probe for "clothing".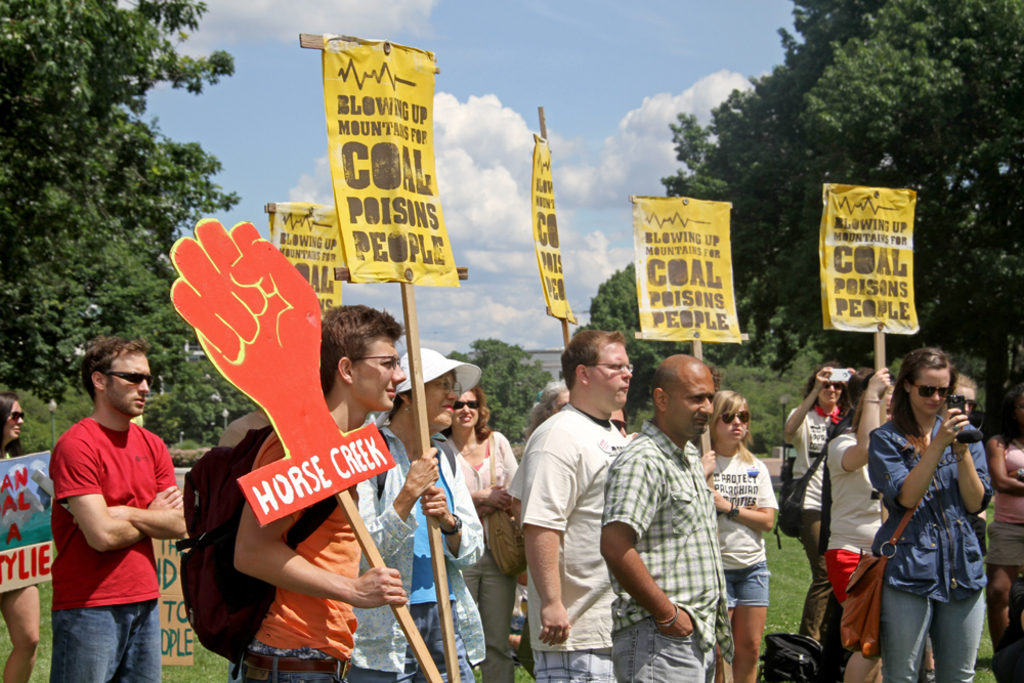
Probe result: 993,431,1023,571.
